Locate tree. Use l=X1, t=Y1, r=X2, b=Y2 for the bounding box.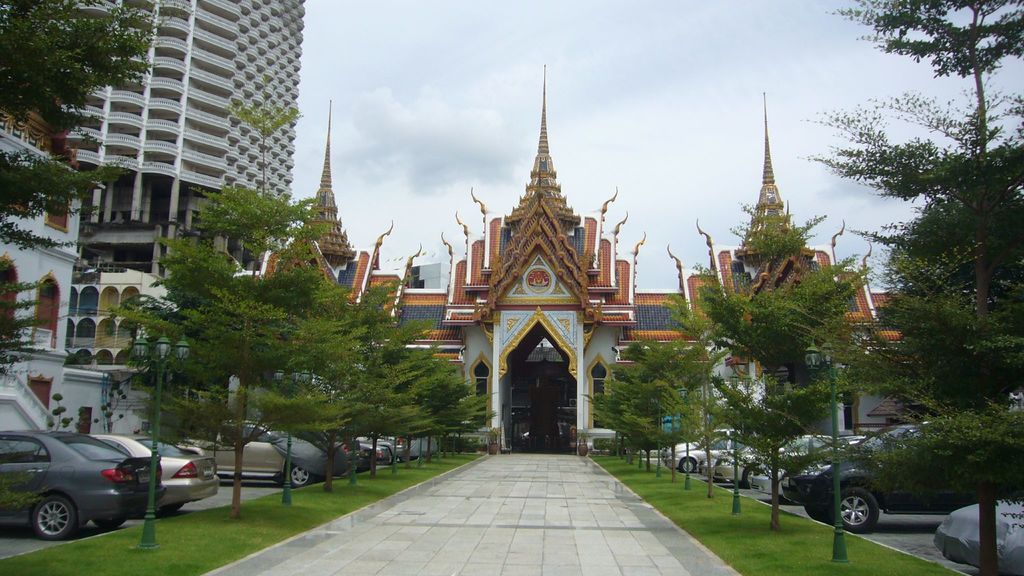
l=0, t=137, r=140, b=244.
